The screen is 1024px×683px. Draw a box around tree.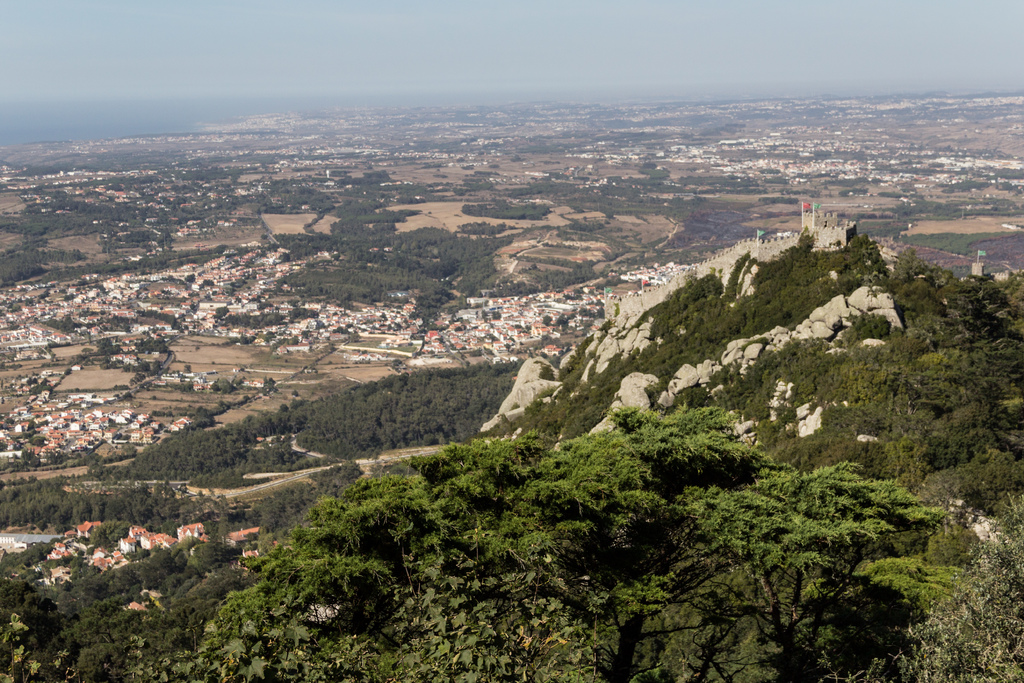
[61,293,79,308].
